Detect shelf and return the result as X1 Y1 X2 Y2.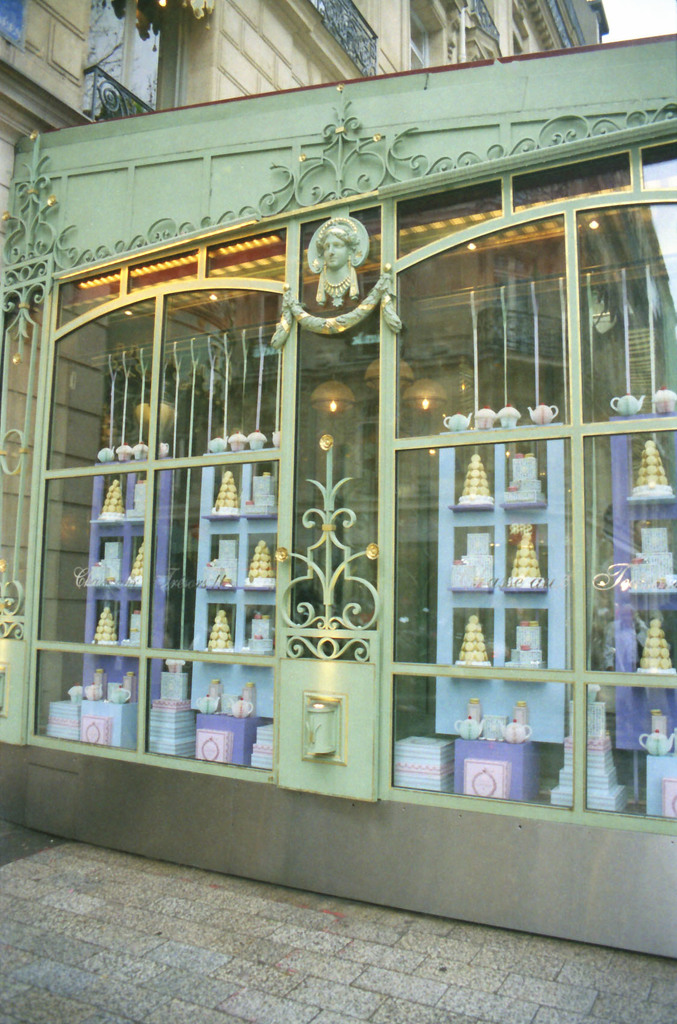
206 458 276 507.
